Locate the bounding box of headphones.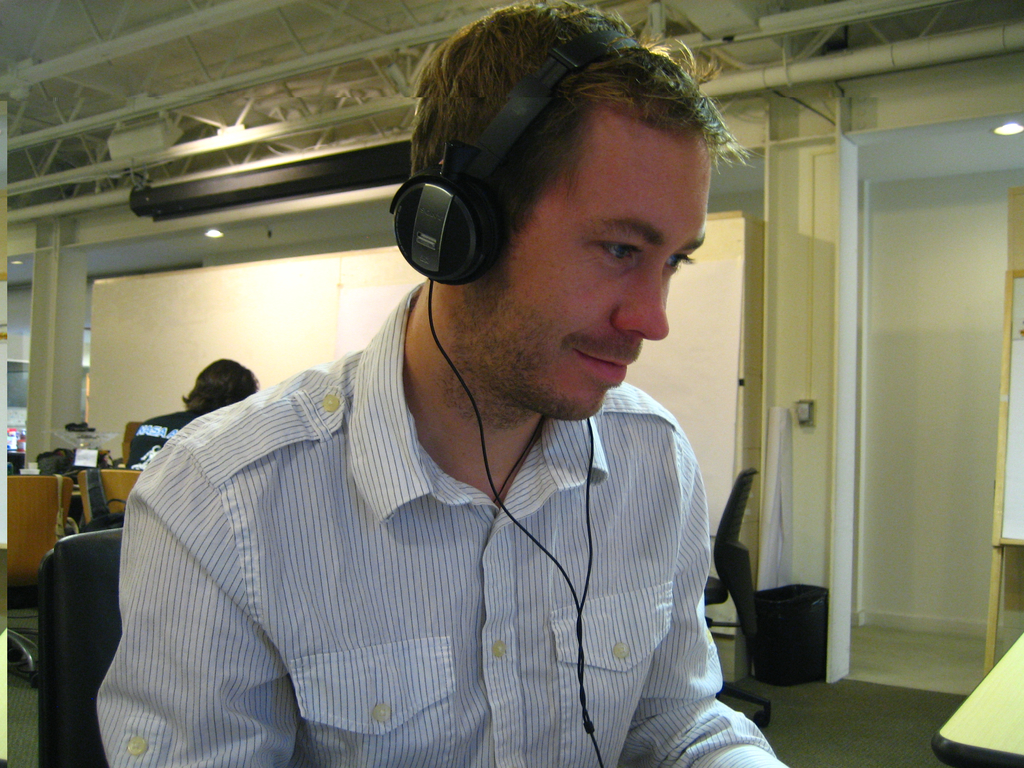
Bounding box: (x1=386, y1=28, x2=641, y2=284).
